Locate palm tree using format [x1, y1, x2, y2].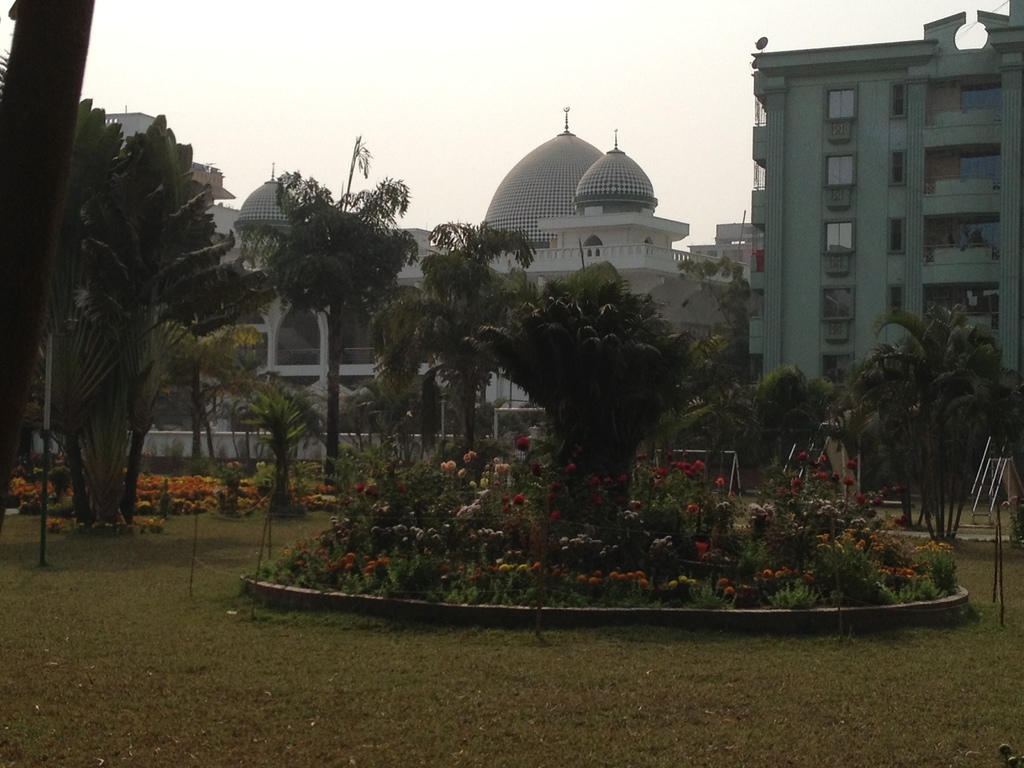
[42, 109, 248, 550].
